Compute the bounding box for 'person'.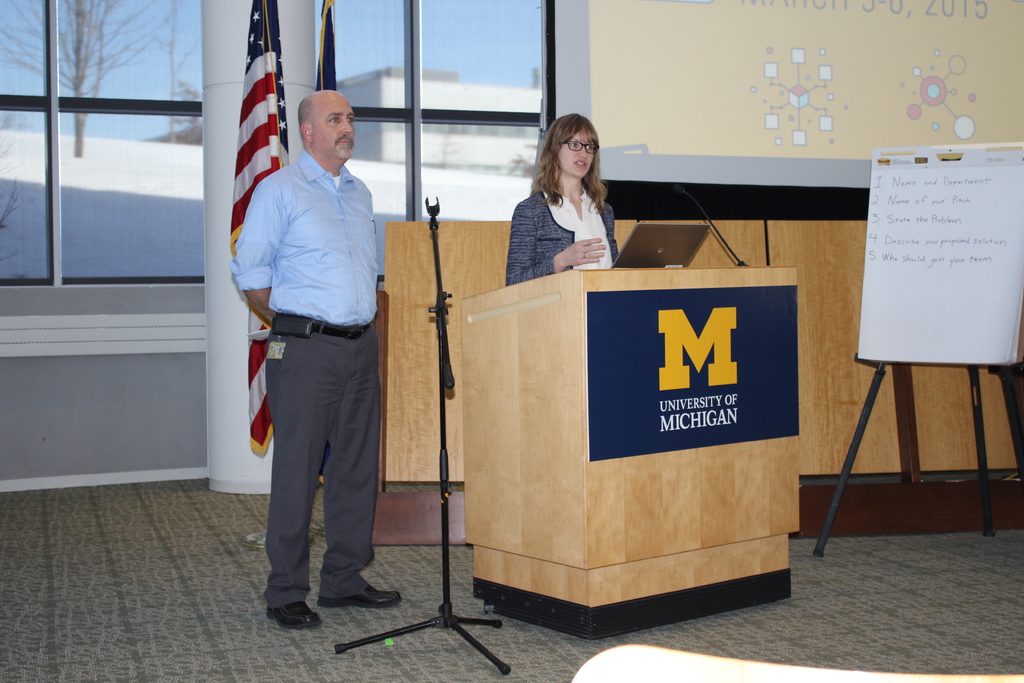
bbox=[225, 84, 404, 629].
